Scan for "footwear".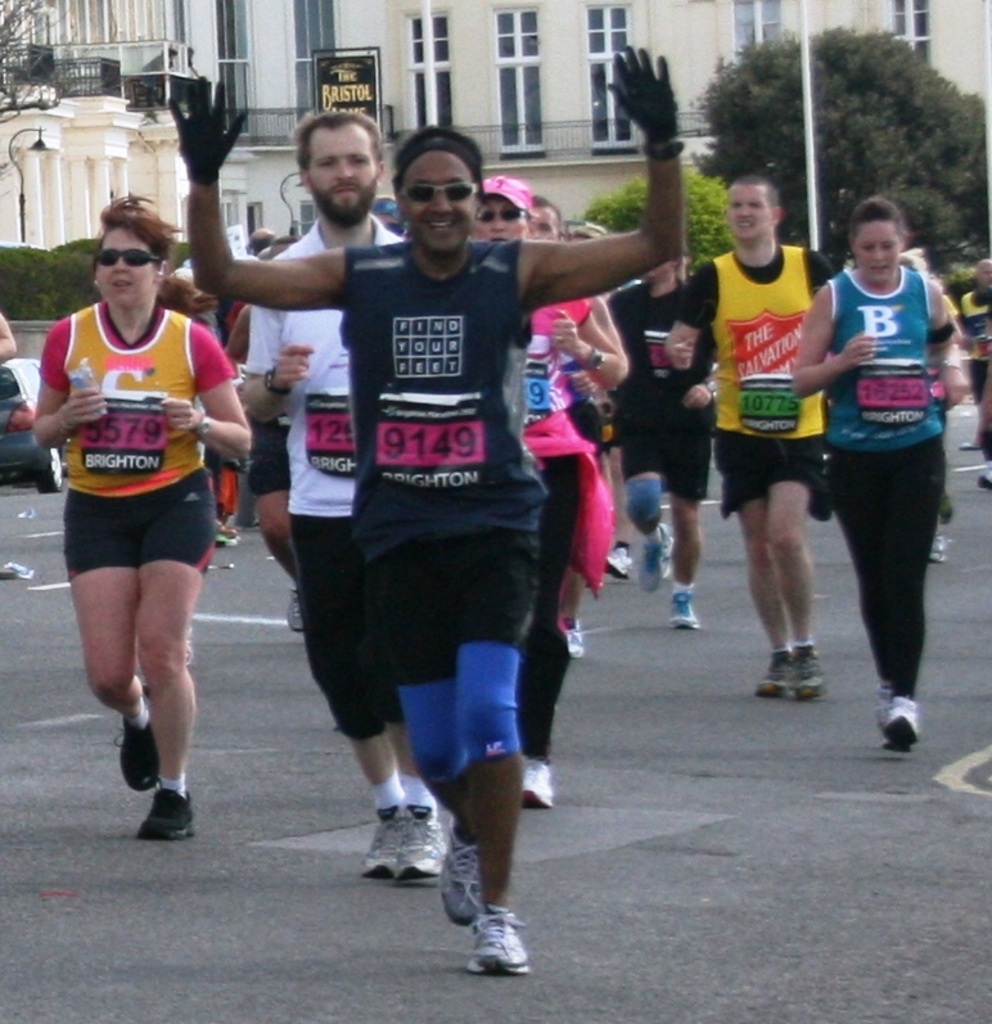
Scan result: rect(522, 749, 558, 809).
